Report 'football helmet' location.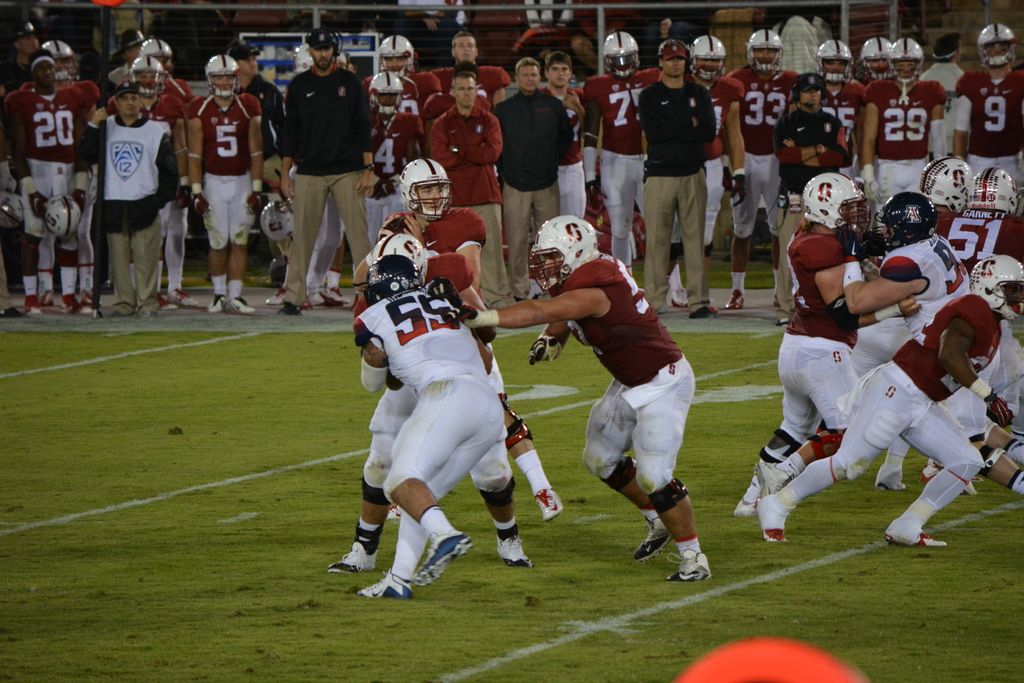
Report: {"left": 968, "top": 163, "right": 1021, "bottom": 217}.
